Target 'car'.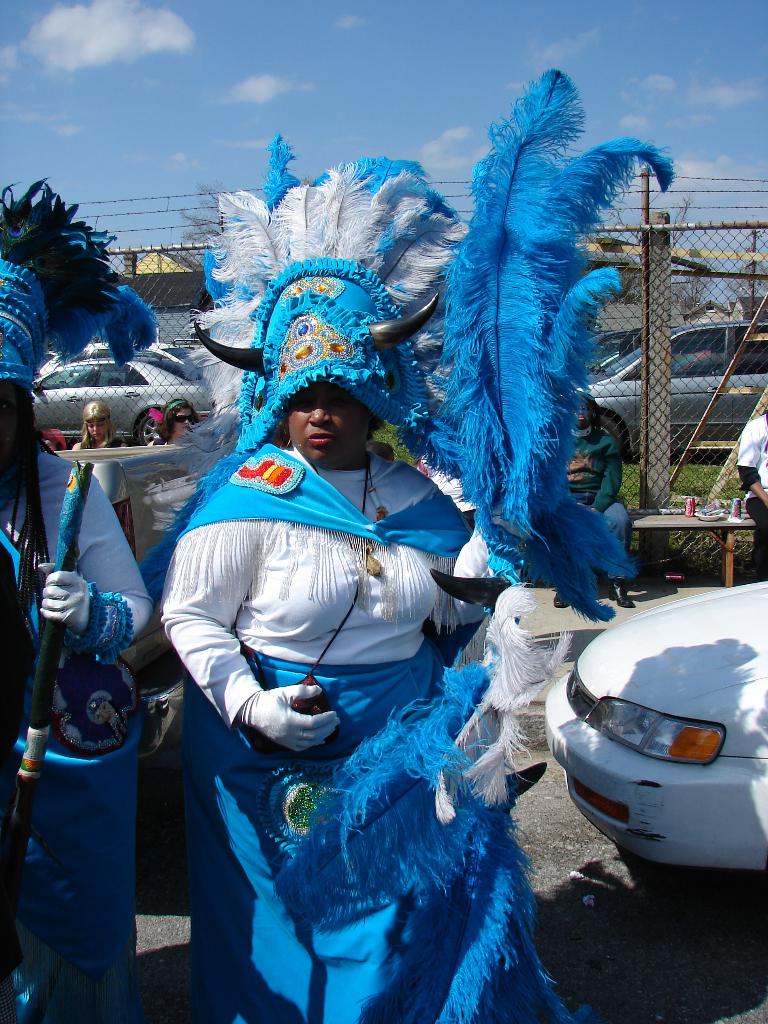
Target region: [x1=544, y1=588, x2=758, y2=891].
